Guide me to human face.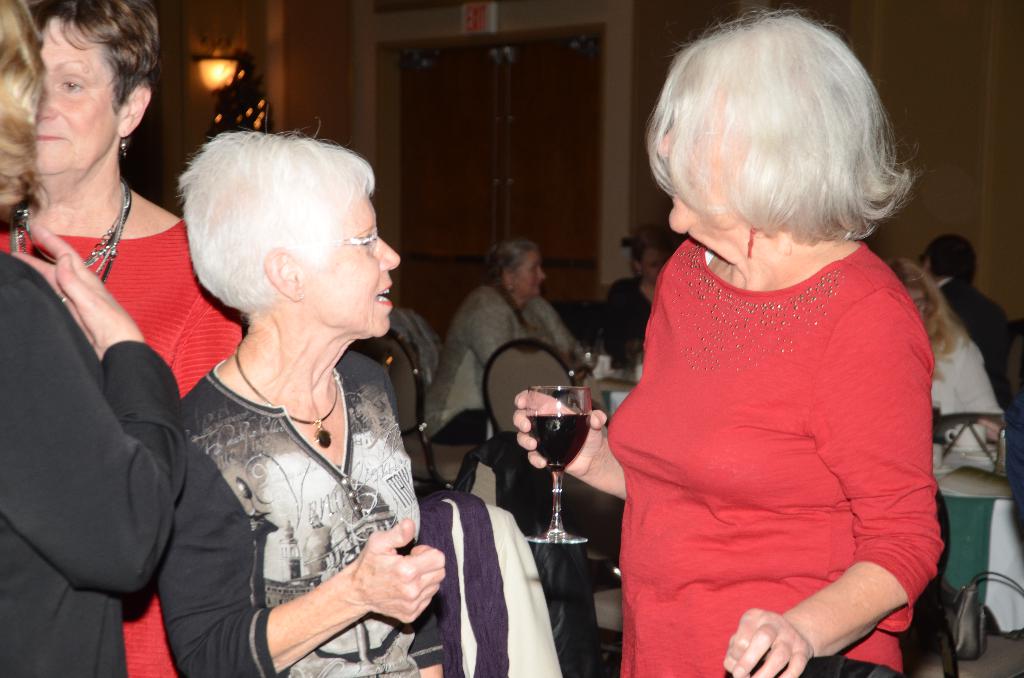
Guidance: <box>24,13,120,175</box>.
